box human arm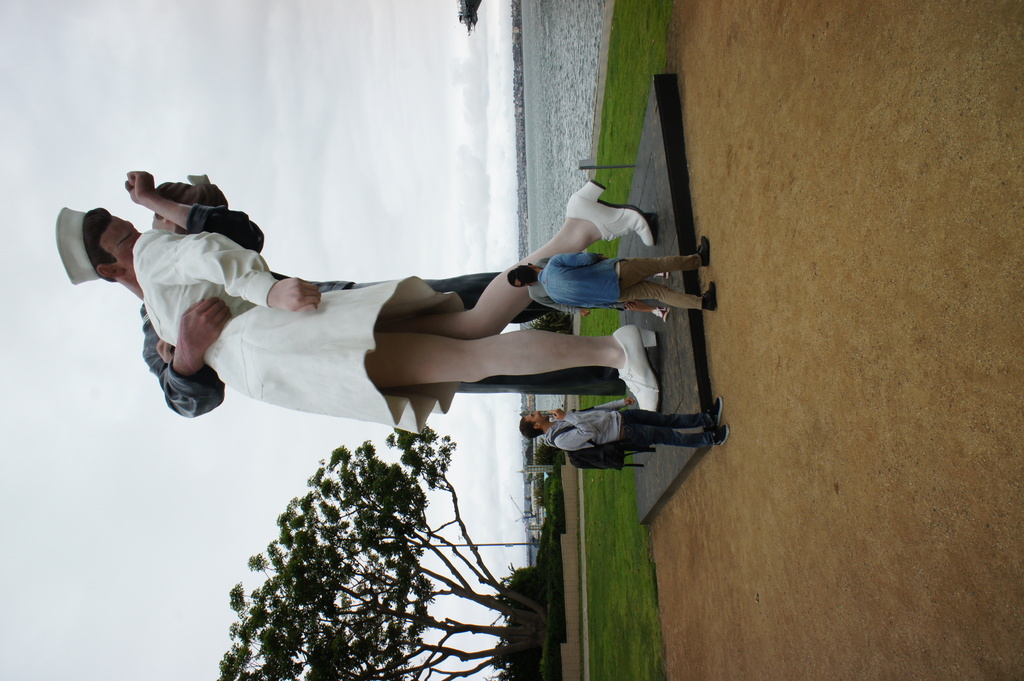
549, 251, 604, 272
